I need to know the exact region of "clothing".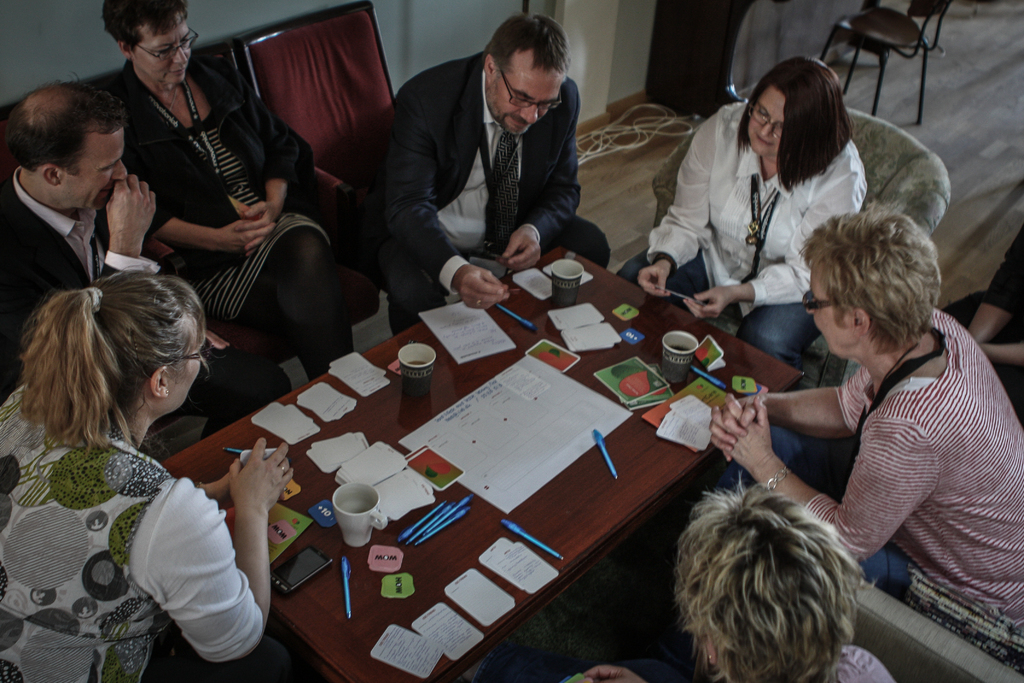
Region: pyautogui.locateOnScreen(21, 385, 283, 682).
